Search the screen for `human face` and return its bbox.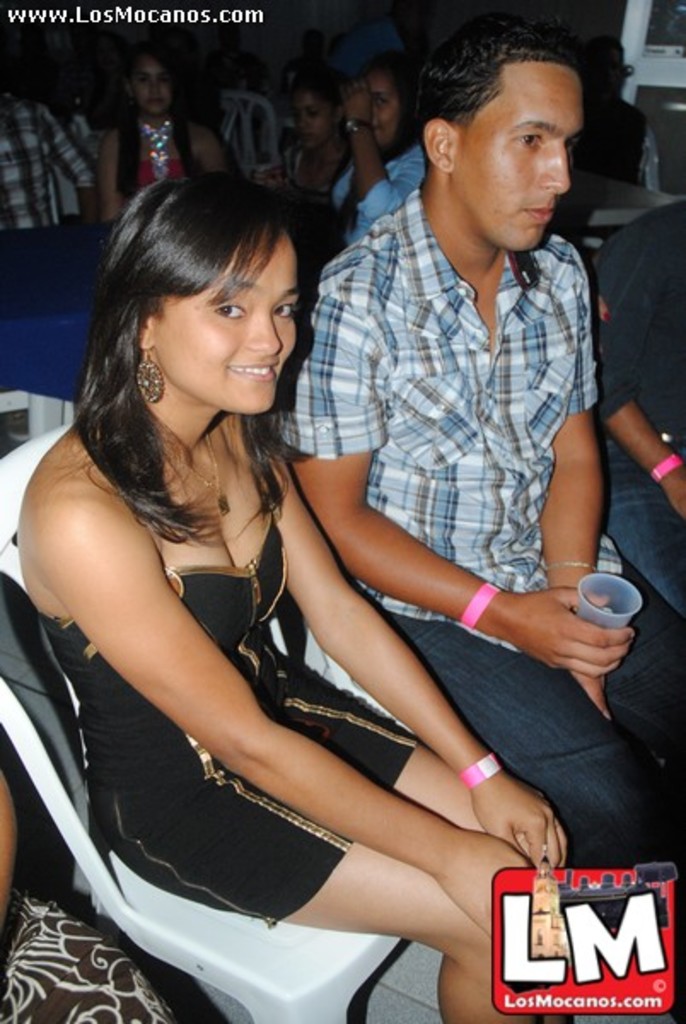
Found: 365 75 401 147.
